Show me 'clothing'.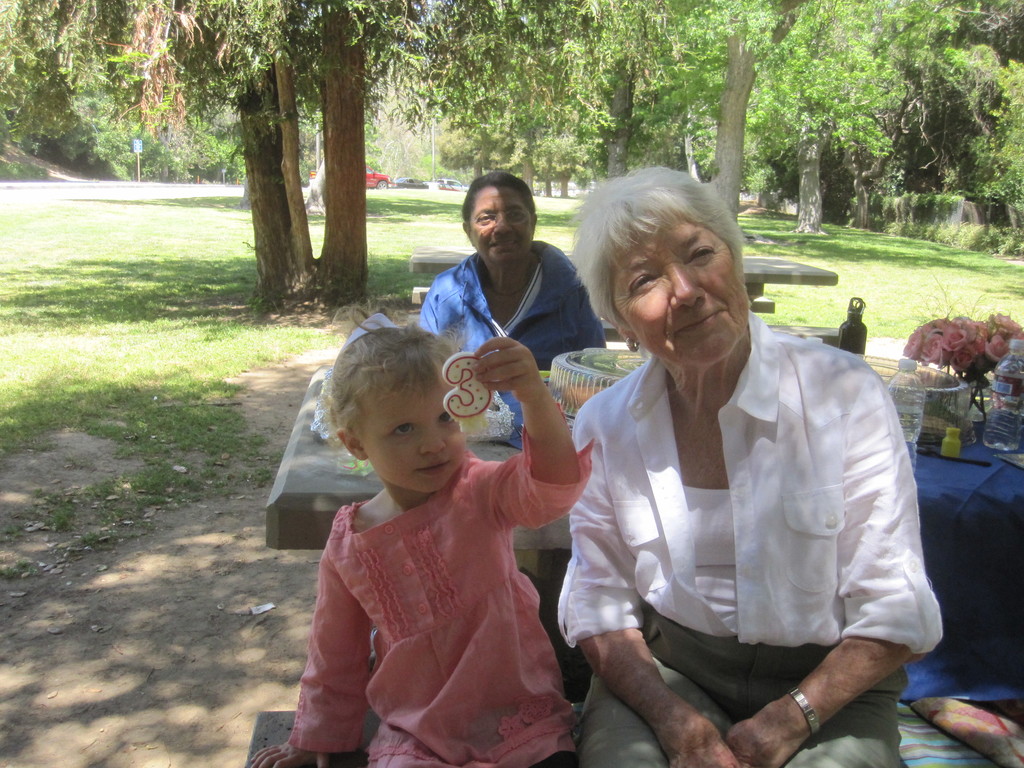
'clothing' is here: <region>415, 237, 605, 586</region>.
